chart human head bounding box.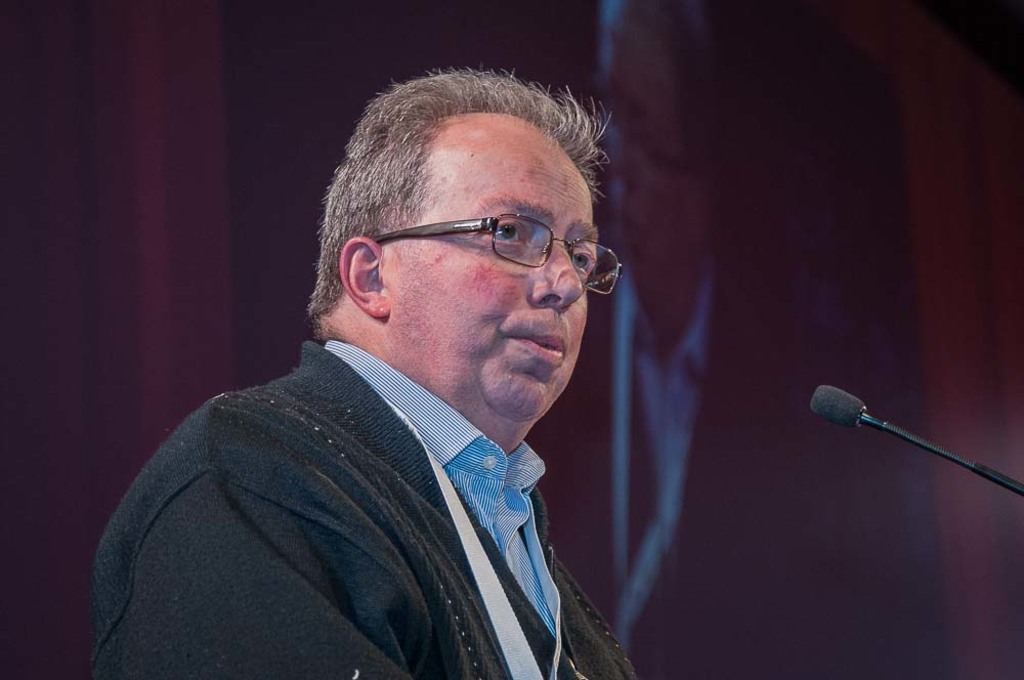
Charted: bbox=[316, 66, 629, 390].
